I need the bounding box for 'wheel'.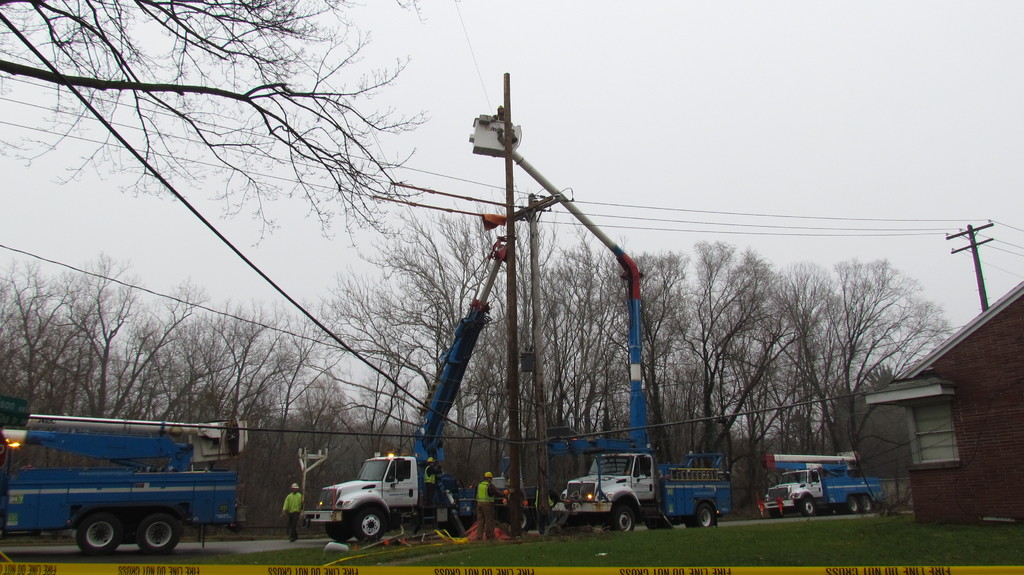
Here it is: (x1=691, y1=502, x2=719, y2=527).
